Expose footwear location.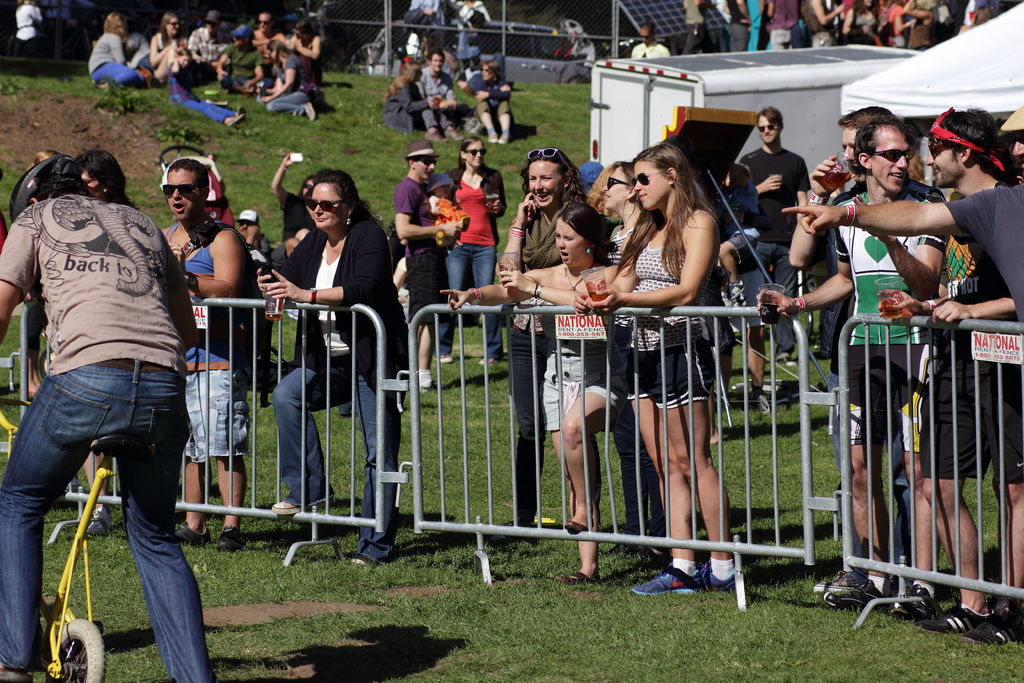
Exposed at box(420, 380, 450, 391).
